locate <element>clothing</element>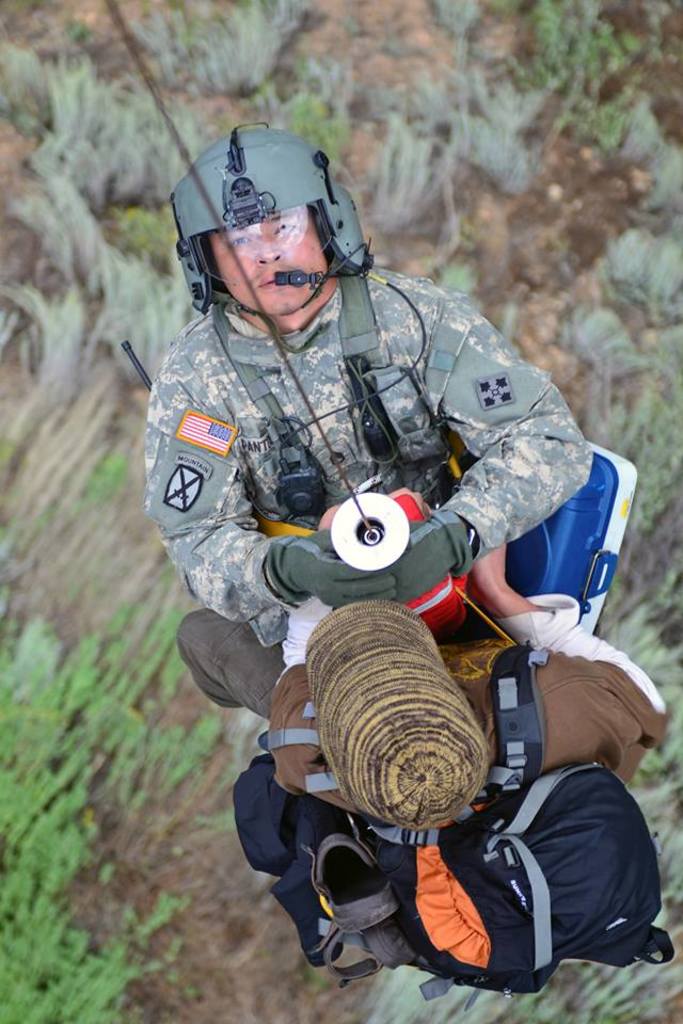
<region>174, 606, 671, 830</region>
